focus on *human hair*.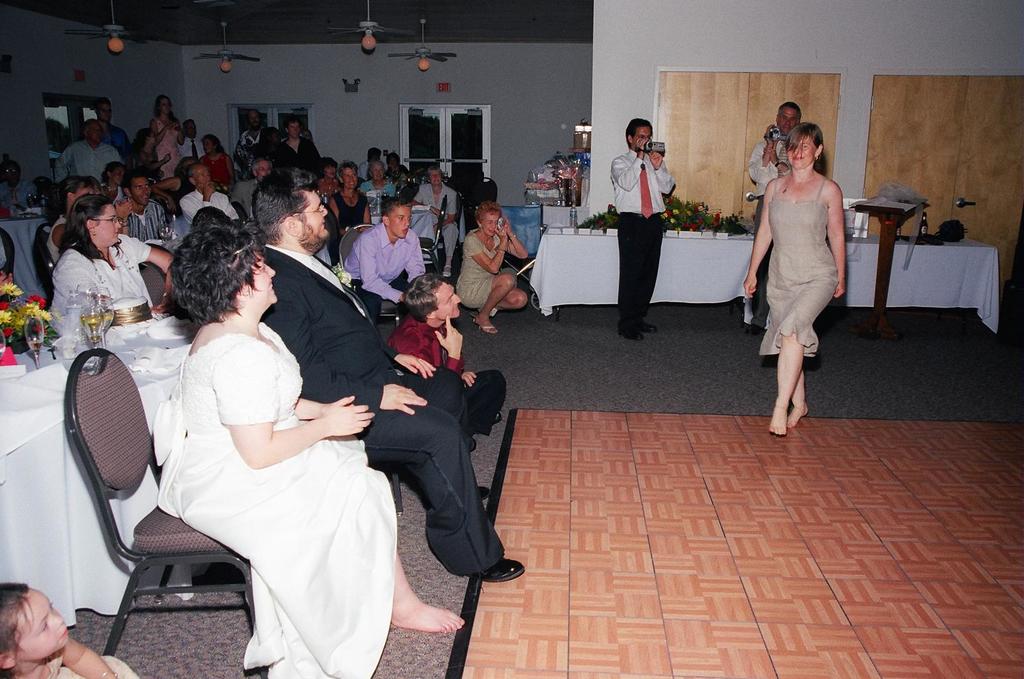
Focused at [x1=54, y1=174, x2=90, y2=213].
